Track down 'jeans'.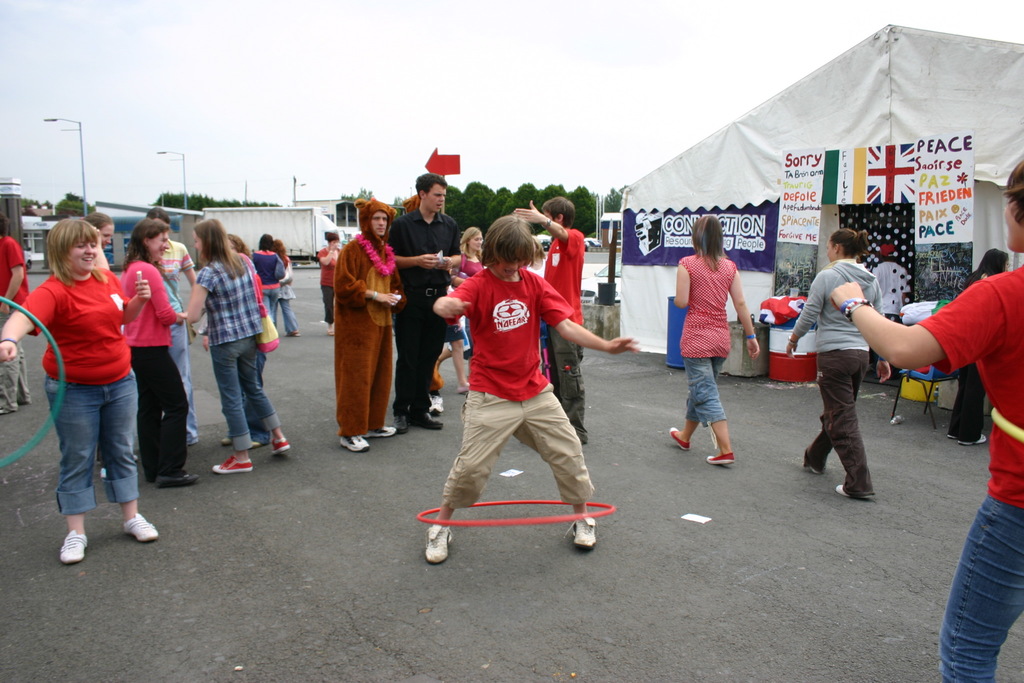
Tracked to <bbox>931, 492, 1023, 682</bbox>.
